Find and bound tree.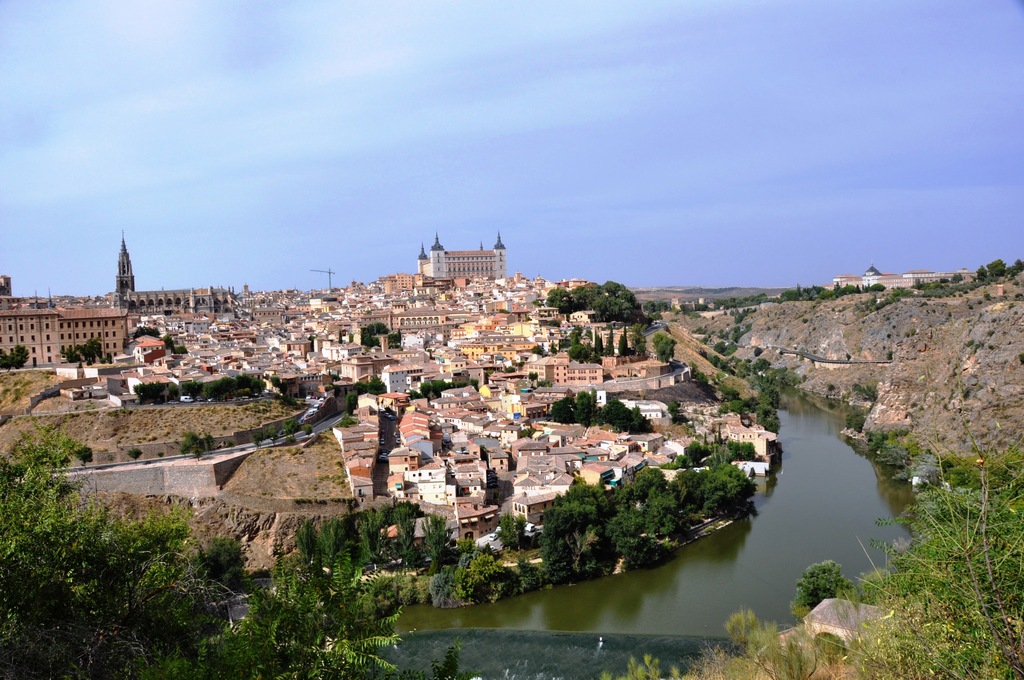
Bound: detection(616, 333, 630, 362).
